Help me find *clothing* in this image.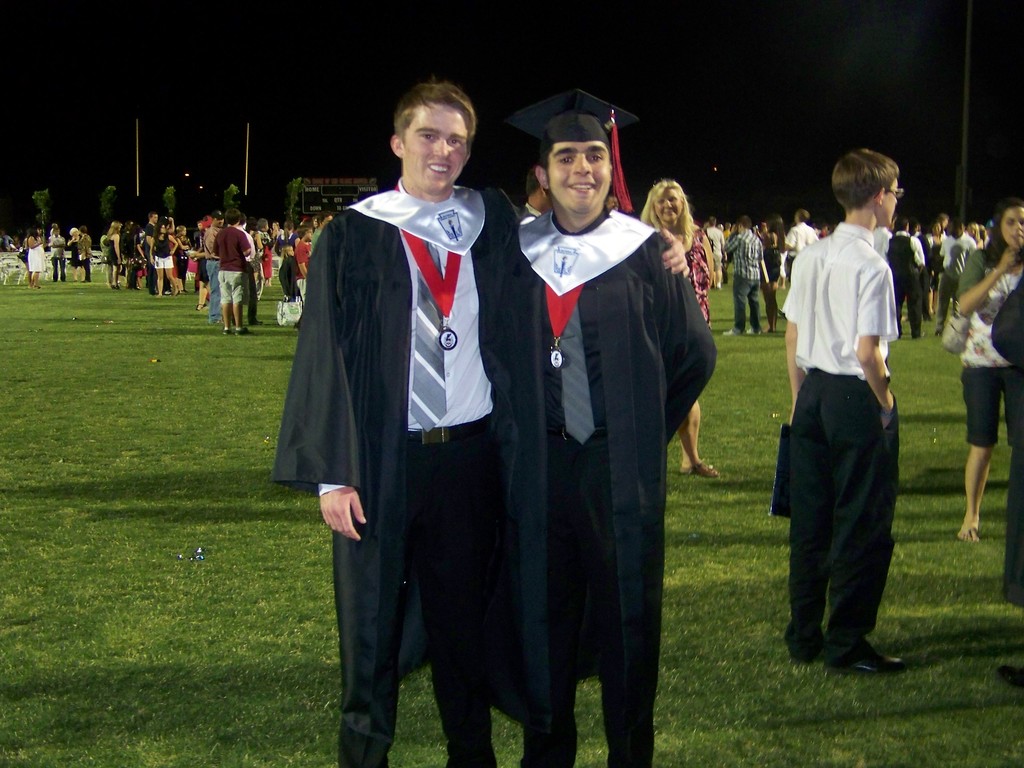
Found it: bbox=[49, 232, 66, 284].
